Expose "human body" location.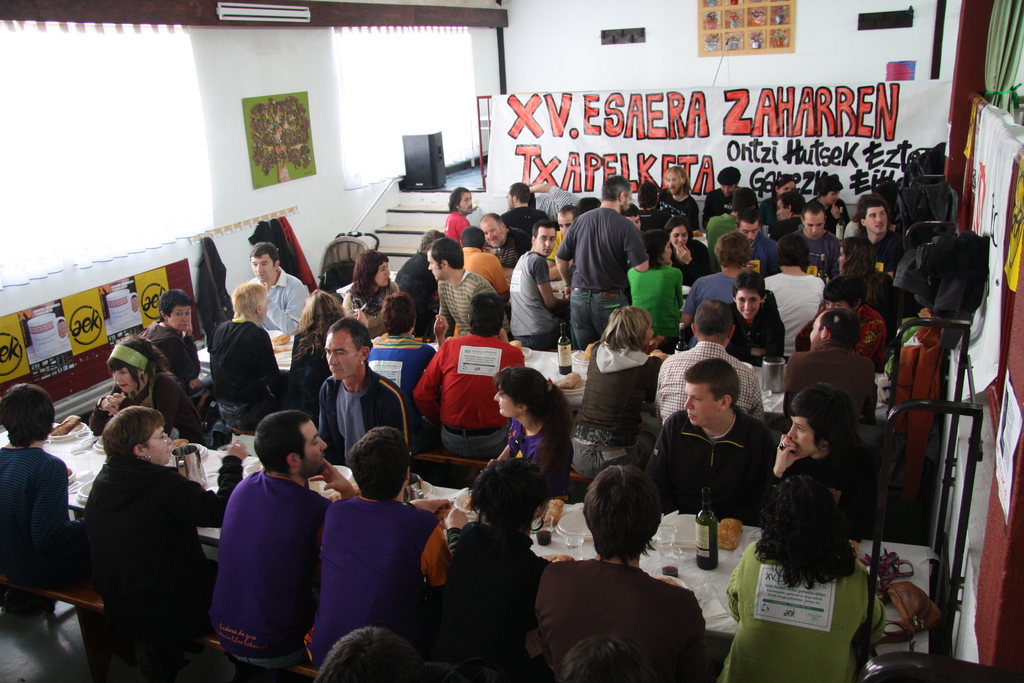
Exposed at {"left": 292, "top": 288, "right": 340, "bottom": 398}.
